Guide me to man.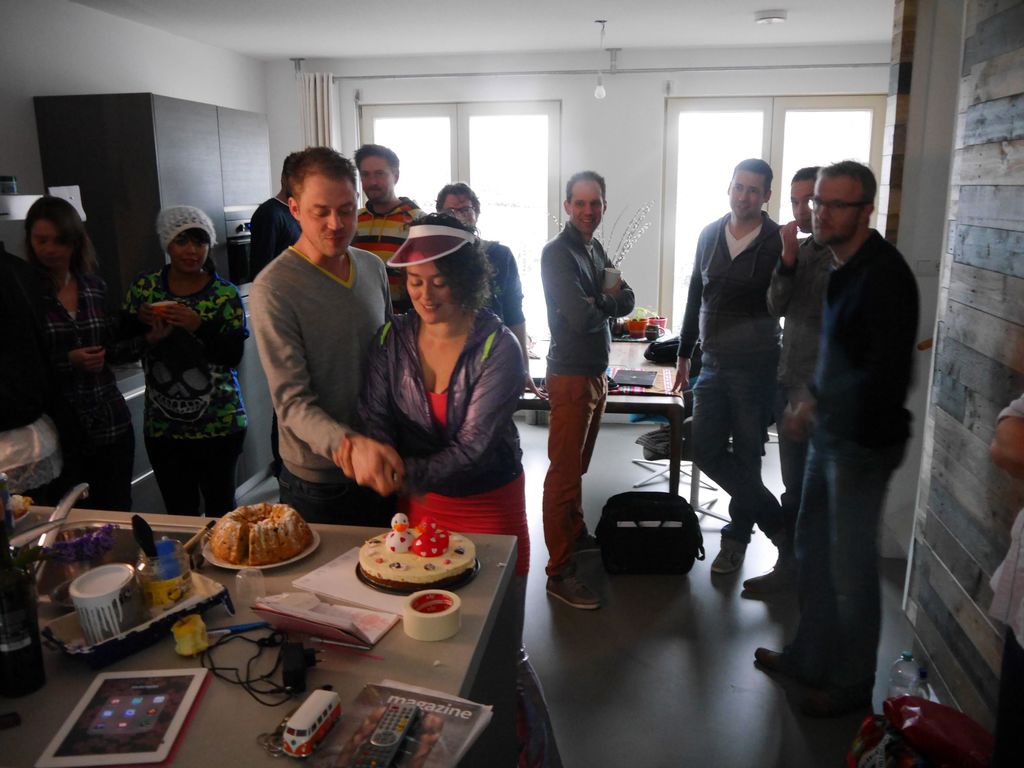
Guidance: [433,181,548,400].
